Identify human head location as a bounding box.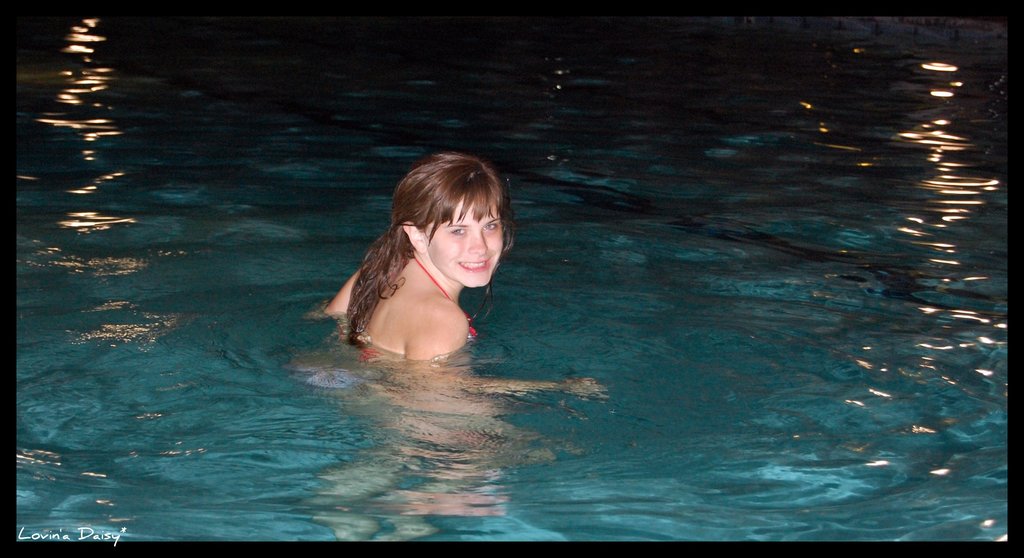
393,150,508,288.
